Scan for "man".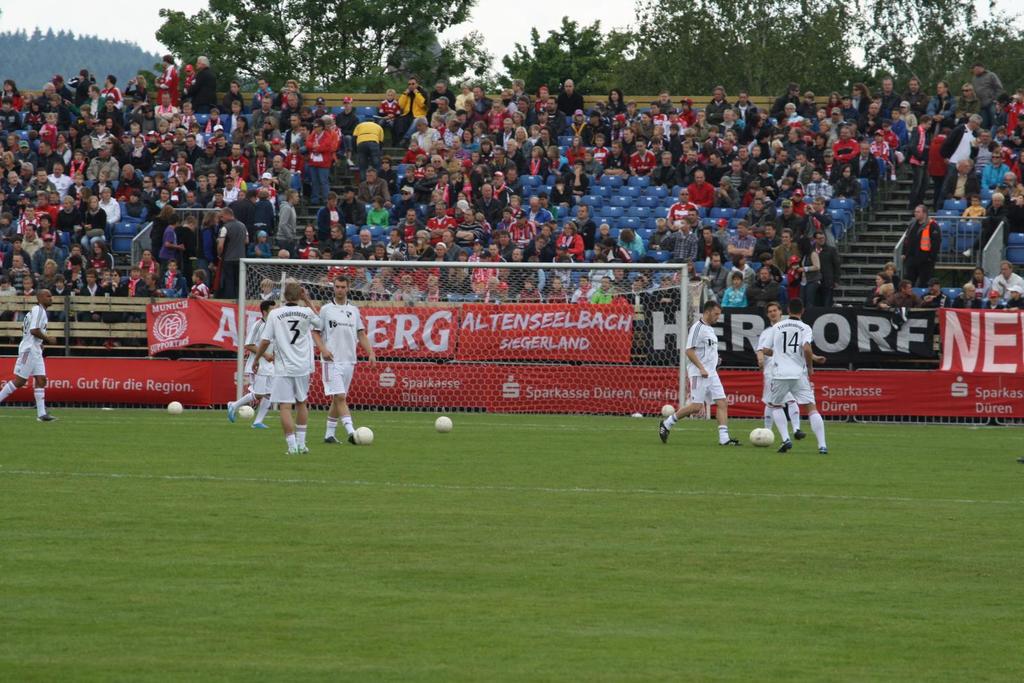
Scan result: detection(728, 220, 755, 264).
